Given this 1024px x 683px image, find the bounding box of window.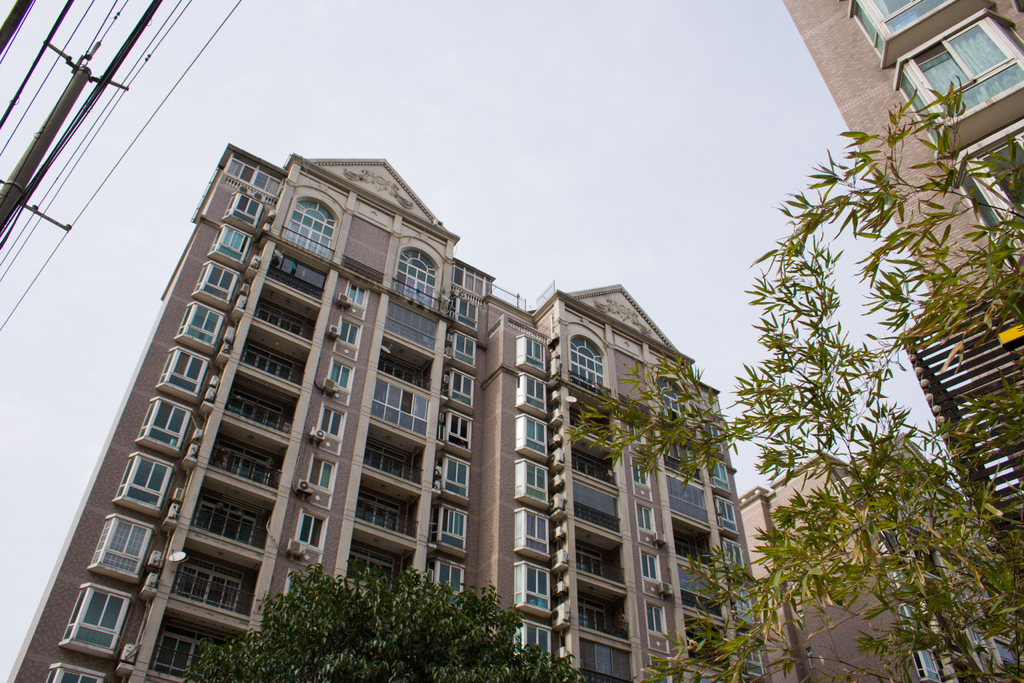
253/300/307/340.
